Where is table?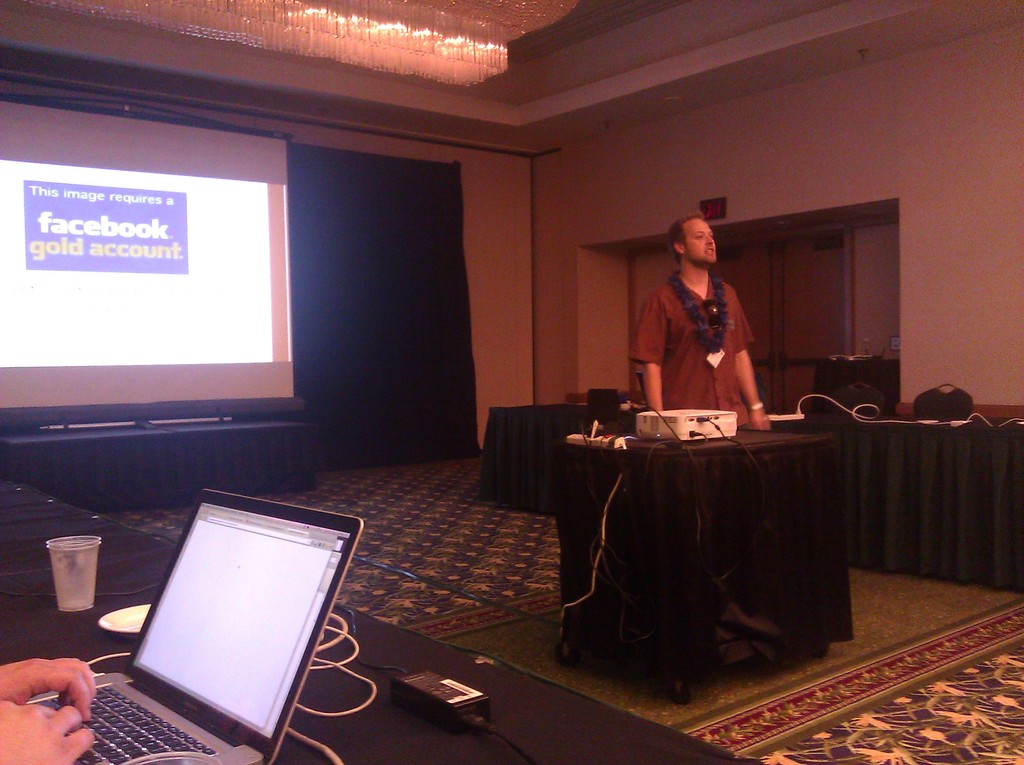
<bbox>0, 476, 767, 764</bbox>.
